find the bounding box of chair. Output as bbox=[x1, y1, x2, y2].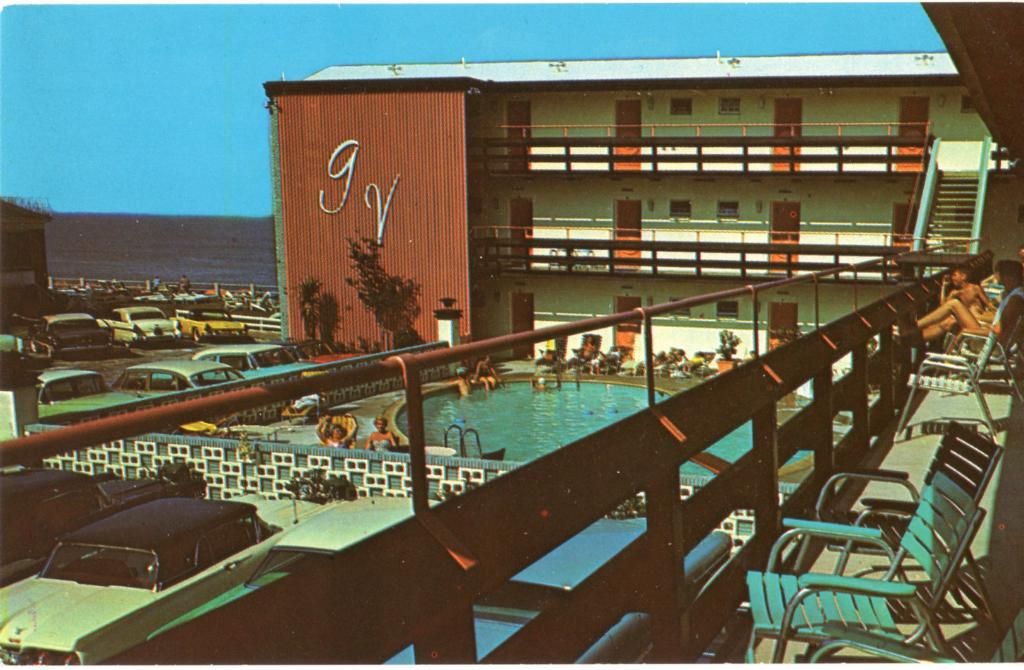
bbox=[886, 326, 1006, 444].
